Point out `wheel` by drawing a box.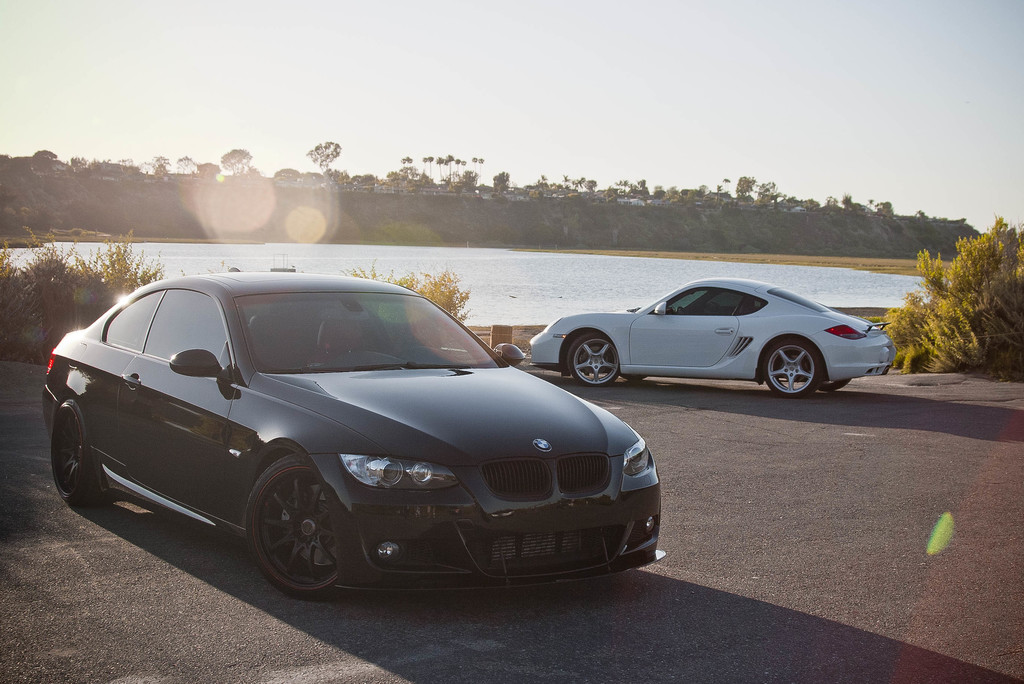
(45,415,99,509).
